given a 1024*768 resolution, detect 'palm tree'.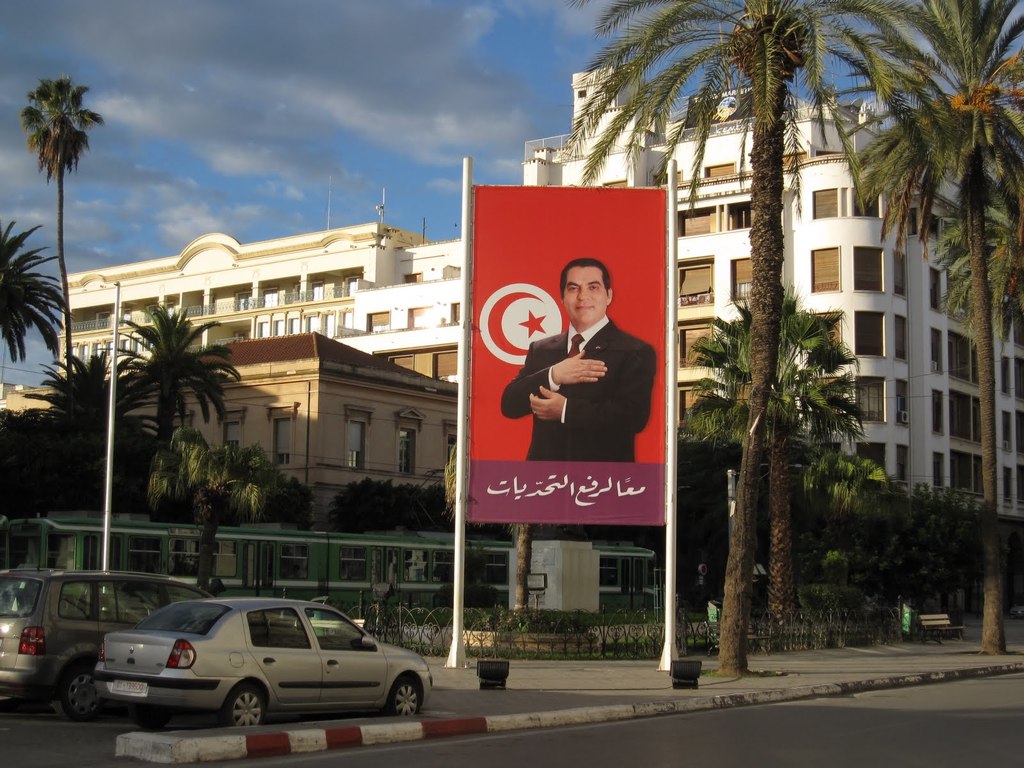
[8,72,95,342].
